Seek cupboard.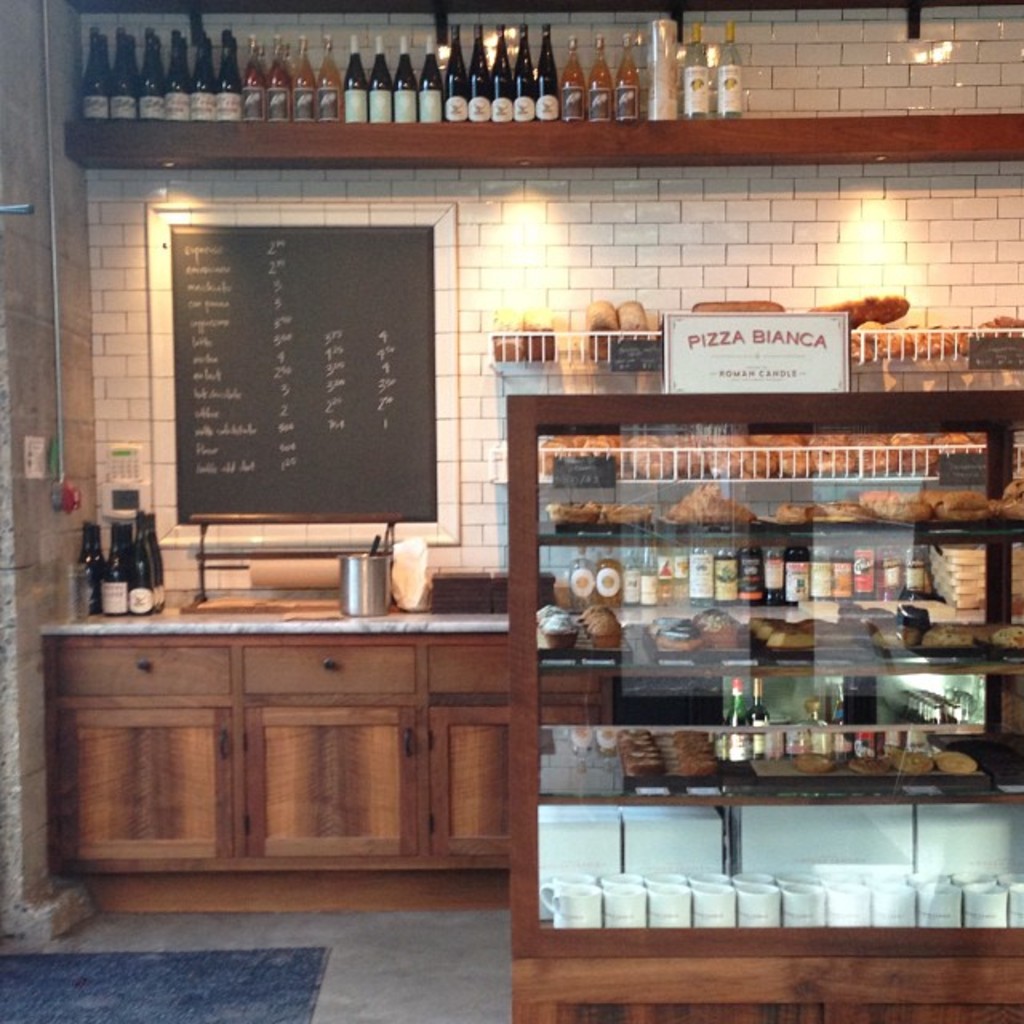
x1=43 y1=331 x2=1022 y2=1018.
